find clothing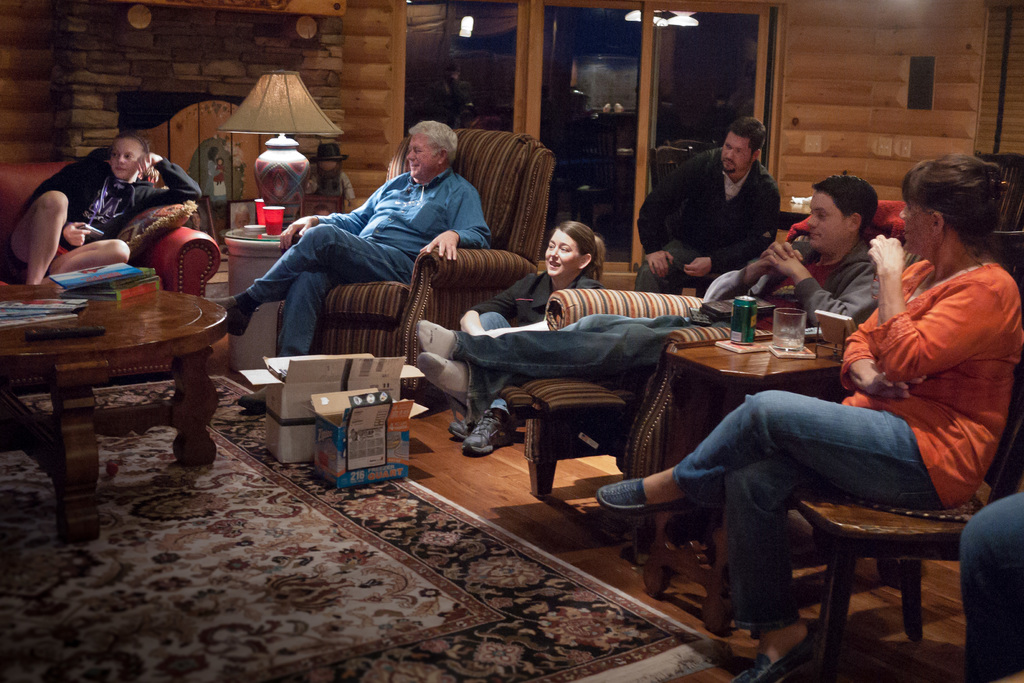
select_region(625, 151, 771, 308)
